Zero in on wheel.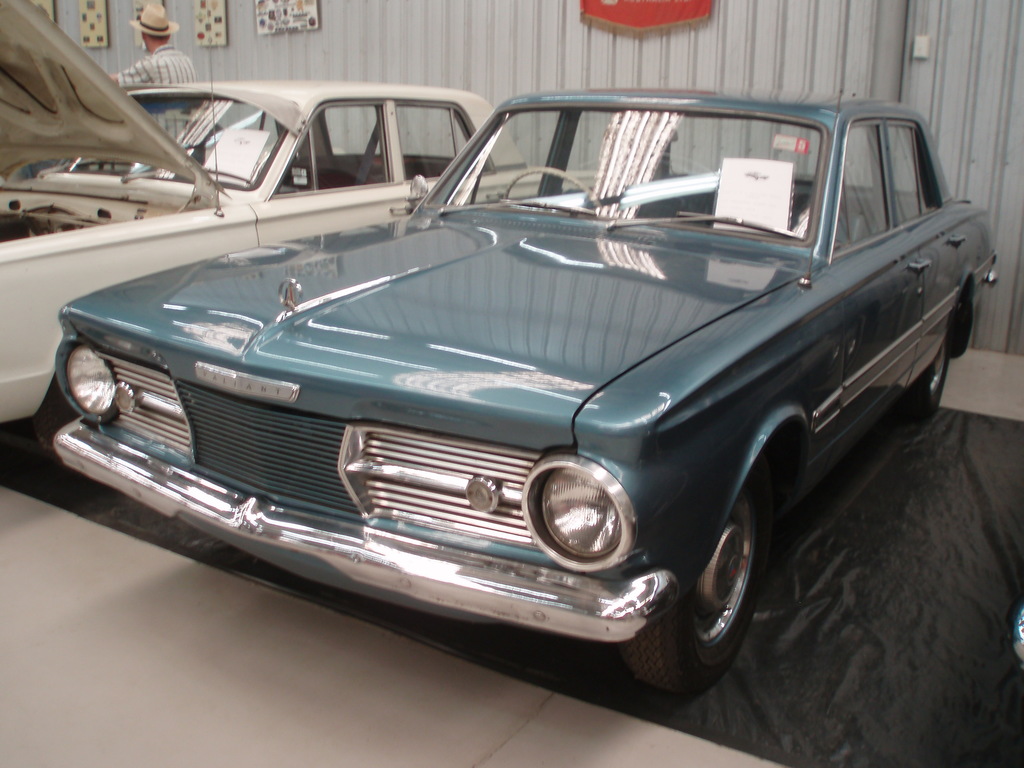
Zeroed in: left=908, top=326, right=953, bottom=412.
